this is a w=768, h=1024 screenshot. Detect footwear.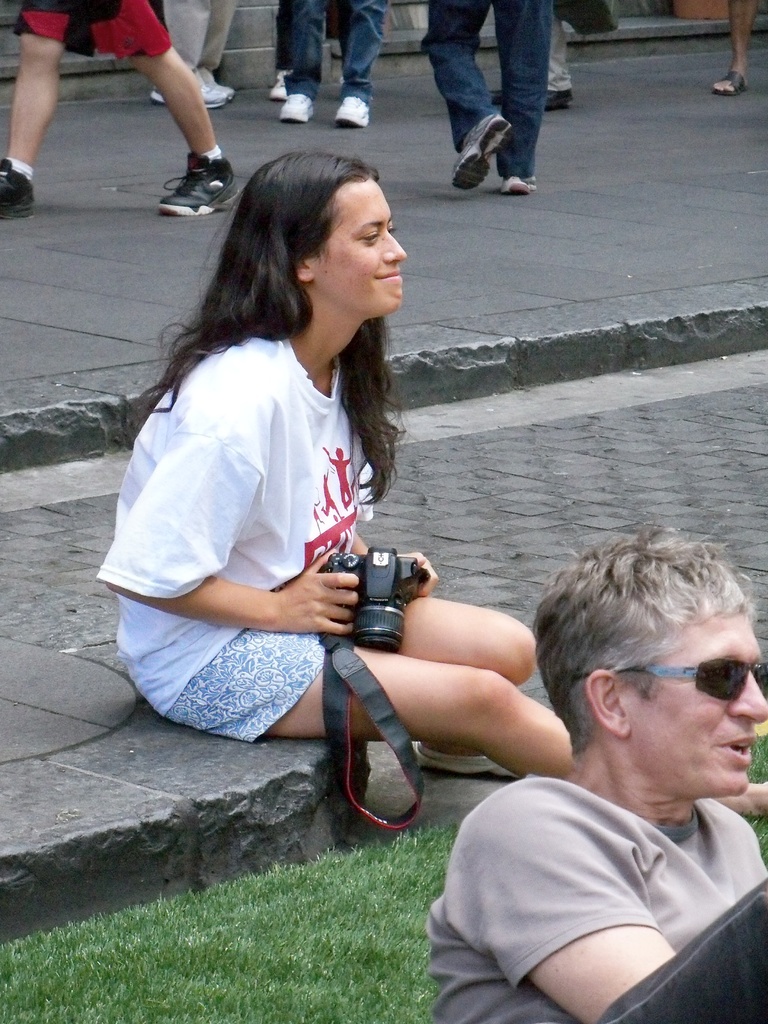
<box>450,109,511,191</box>.
